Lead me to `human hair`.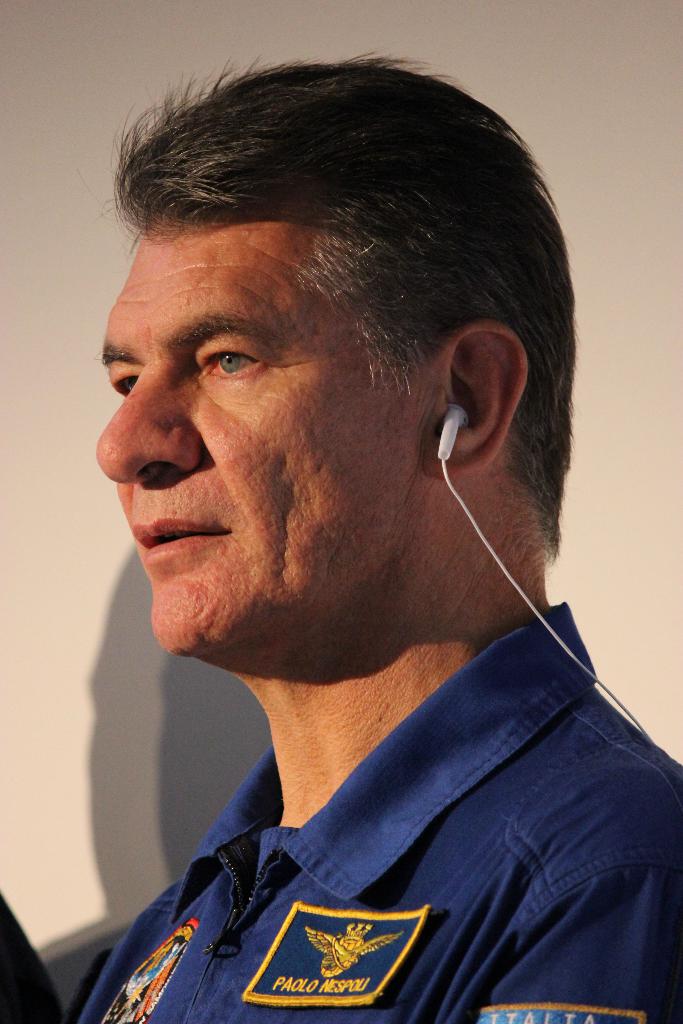
Lead to locate(111, 58, 568, 541).
